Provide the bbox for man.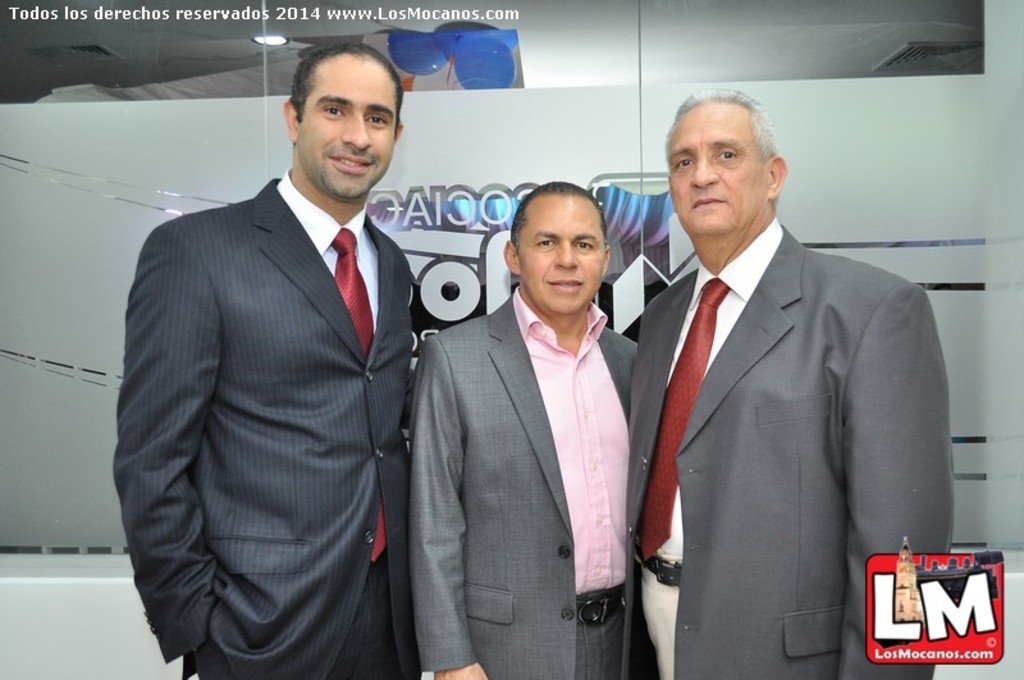
{"left": 632, "top": 85, "right": 955, "bottom": 679}.
